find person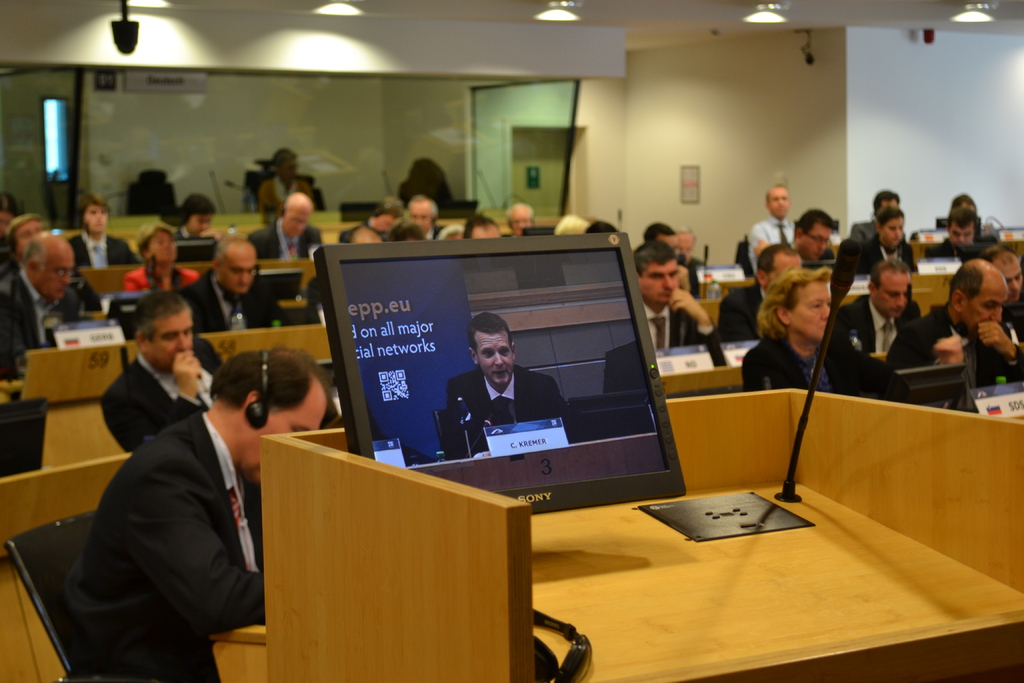
[678,236,712,286]
